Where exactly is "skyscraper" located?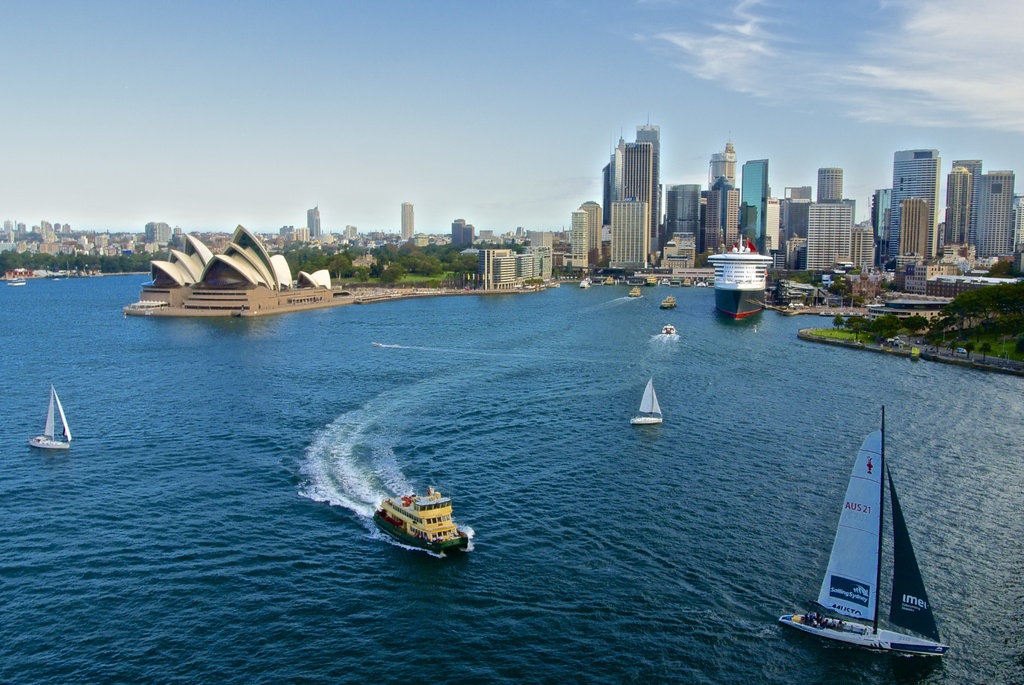
Its bounding box is rect(811, 166, 845, 266).
